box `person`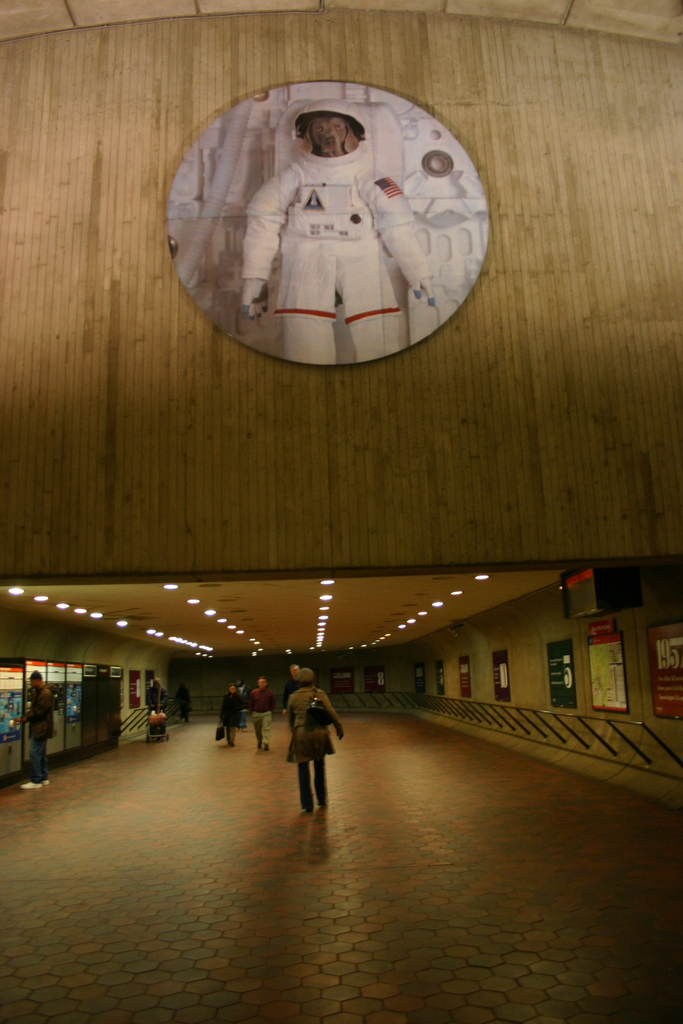
region(174, 682, 190, 724)
